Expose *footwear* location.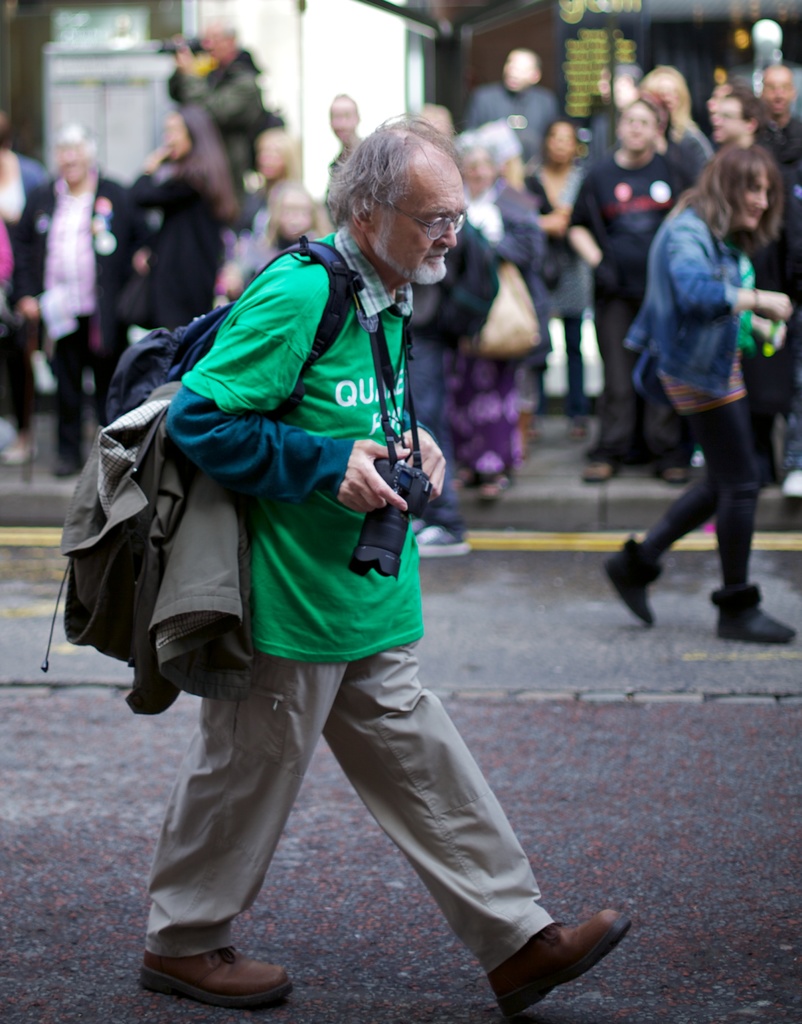
Exposed at box=[497, 904, 629, 1016].
